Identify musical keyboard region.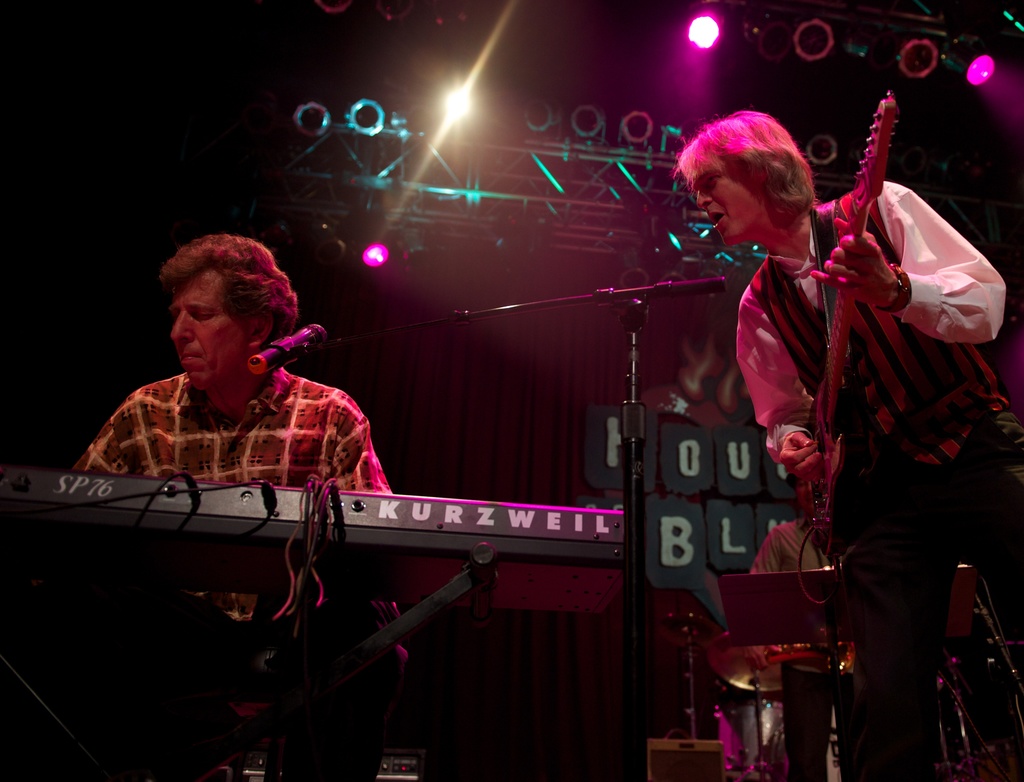
Region: [left=0, top=451, right=742, bottom=609].
